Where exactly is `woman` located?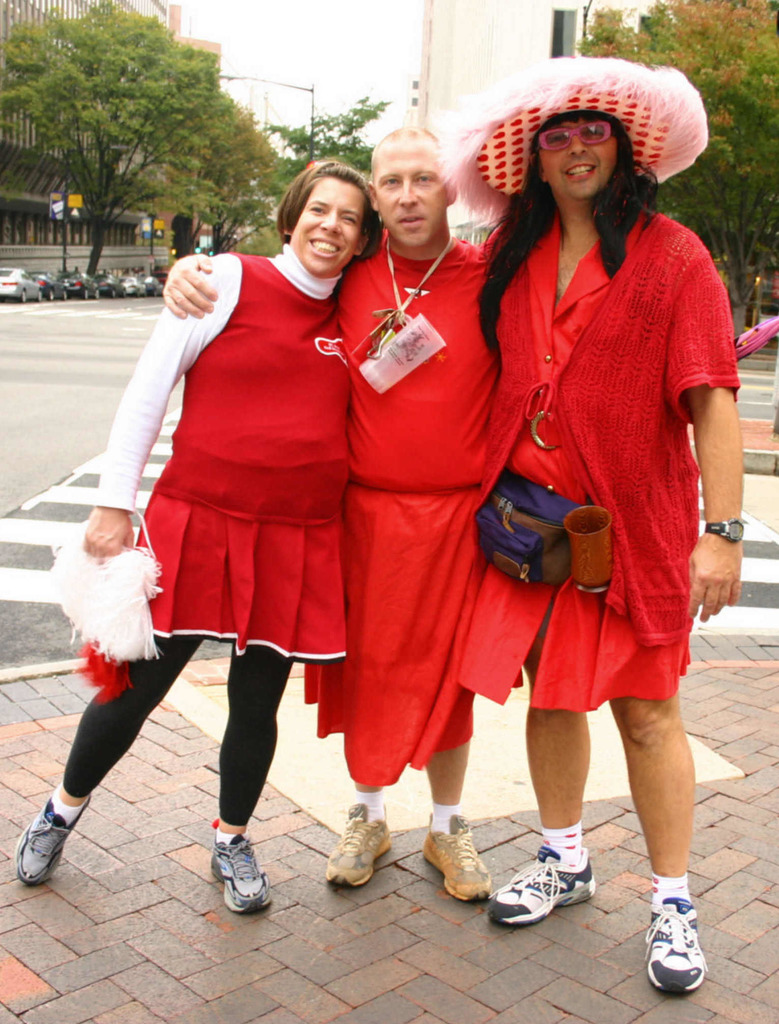
Its bounding box is crop(159, 125, 490, 905).
